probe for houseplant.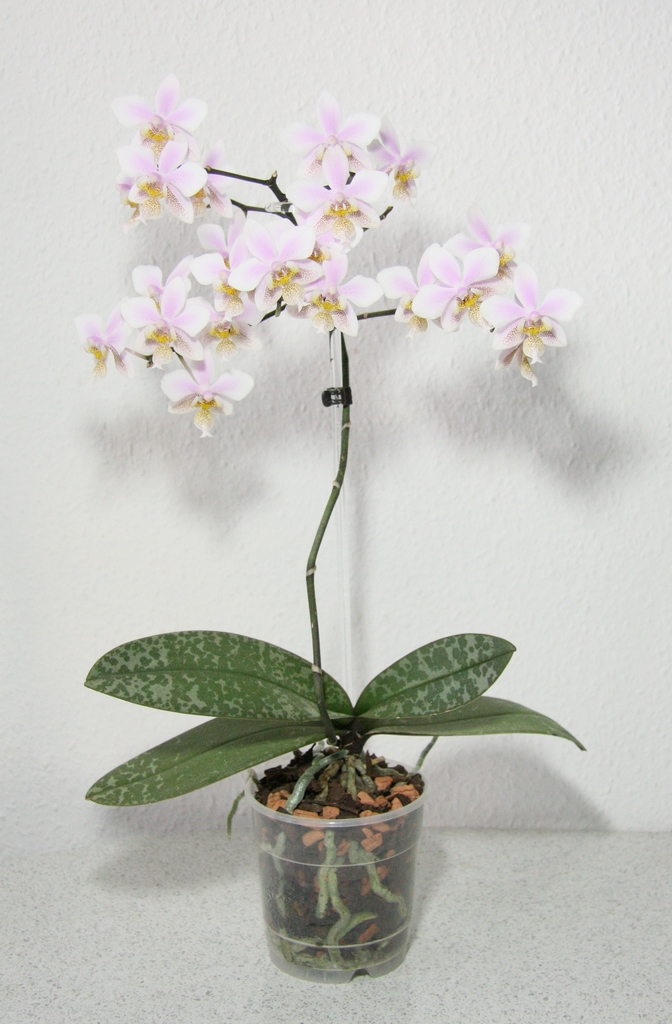
Probe result: [left=86, top=67, right=604, bottom=984].
